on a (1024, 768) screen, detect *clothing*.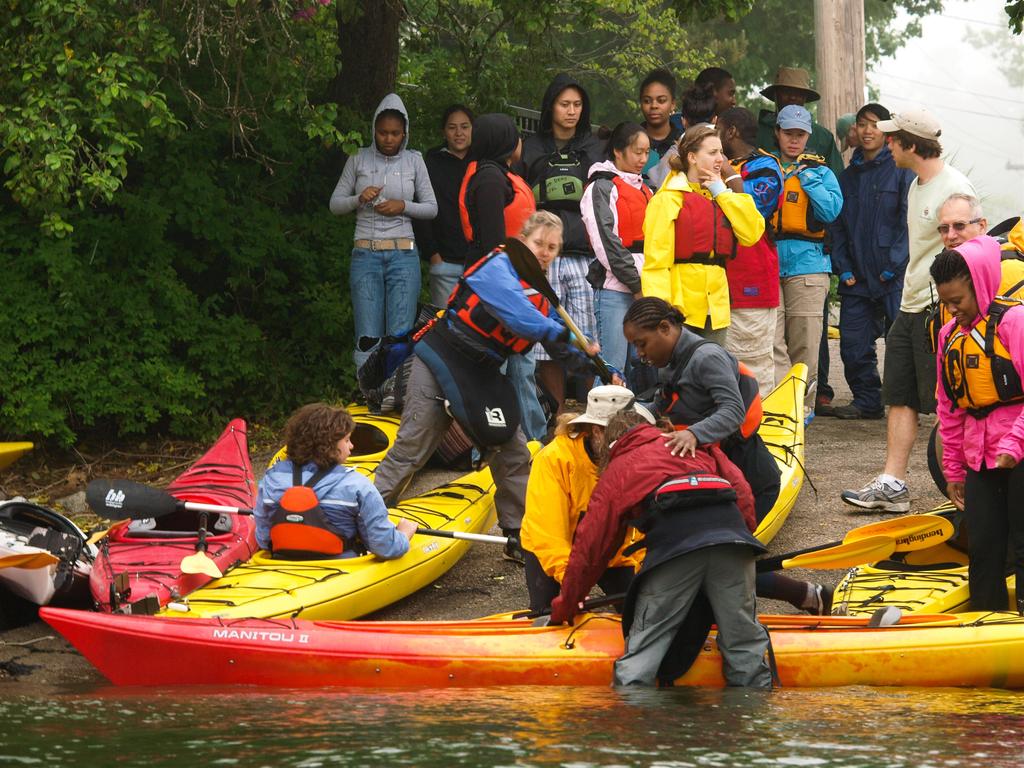
Rect(516, 129, 608, 362).
